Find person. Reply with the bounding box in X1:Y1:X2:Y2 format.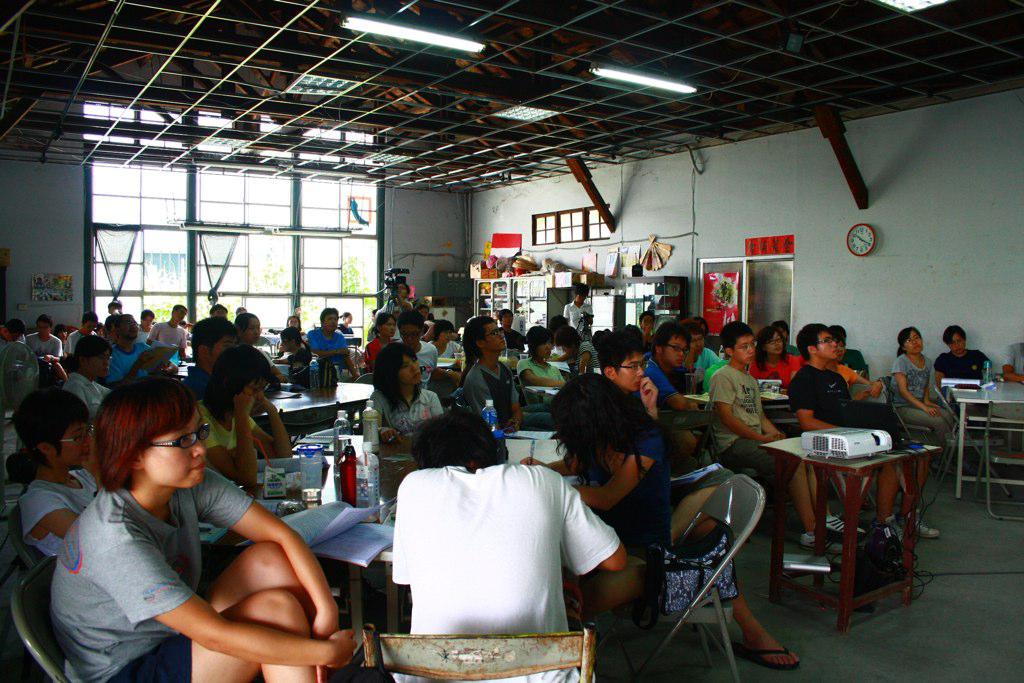
356:315:403:366.
